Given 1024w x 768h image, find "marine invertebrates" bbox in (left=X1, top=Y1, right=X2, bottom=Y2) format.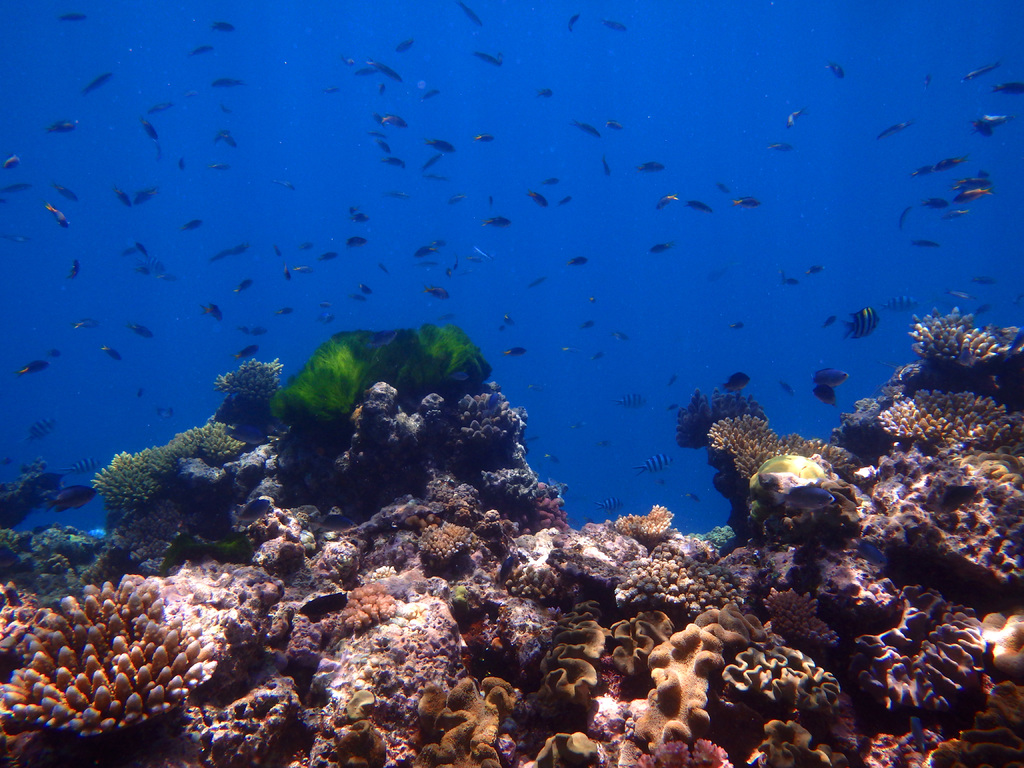
(left=423, top=521, right=476, bottom=562).
